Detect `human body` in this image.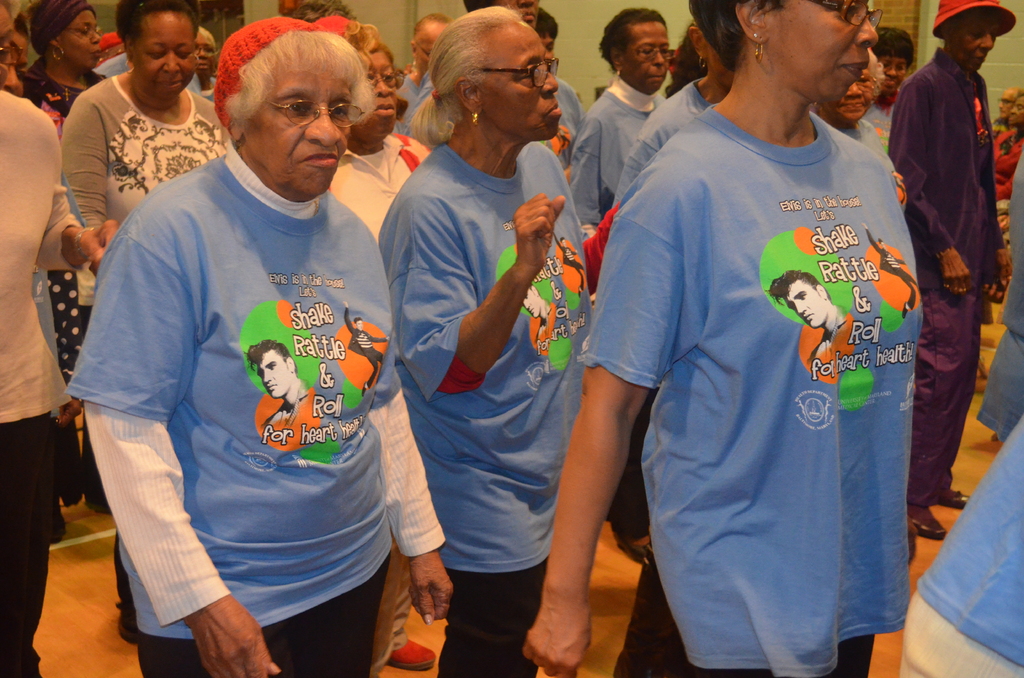
Detection: {"x1": 83, "y1": 23, "x2": 405, "y2": 677}.
